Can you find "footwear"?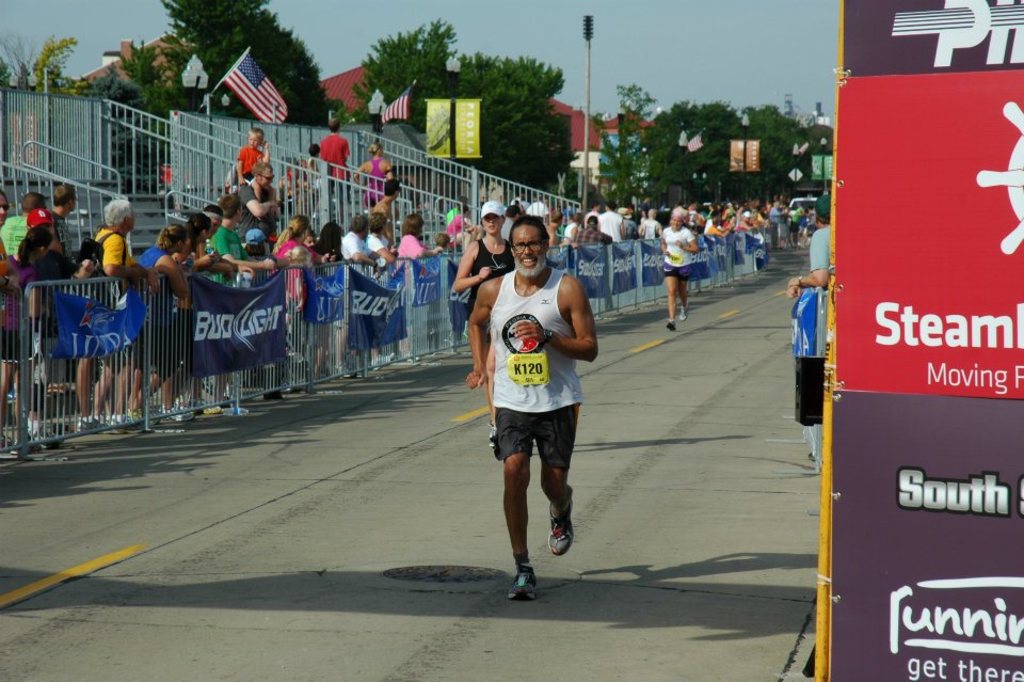
Yes, bounding box: (left=370, top=350, right=393, bottom=374).
